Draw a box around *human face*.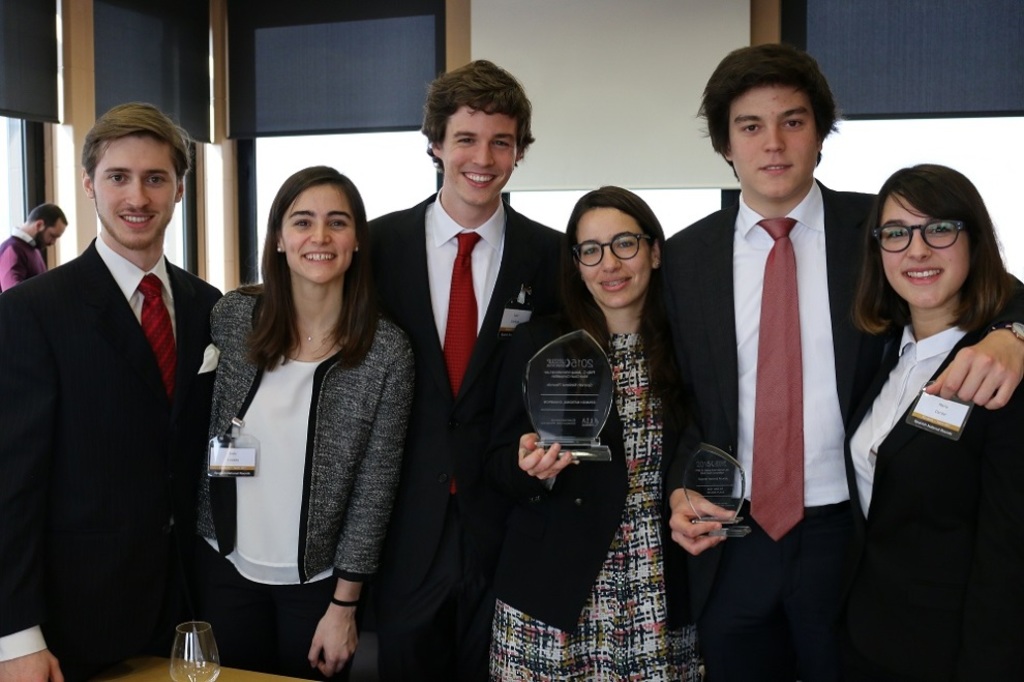
[578, 205, 649, 306].
